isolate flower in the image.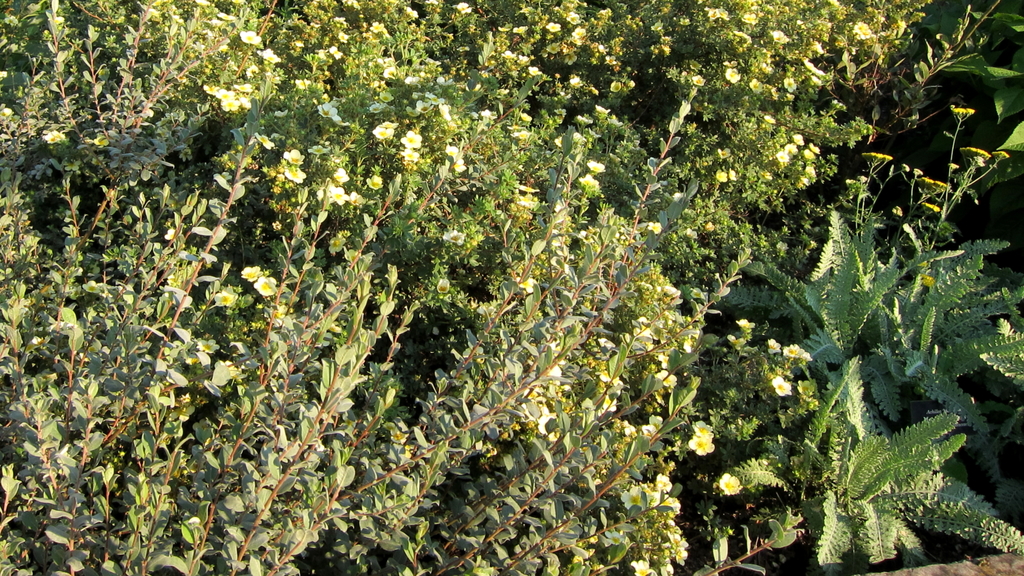
Isolated region: l=717, t=473, r=745, b=495.
